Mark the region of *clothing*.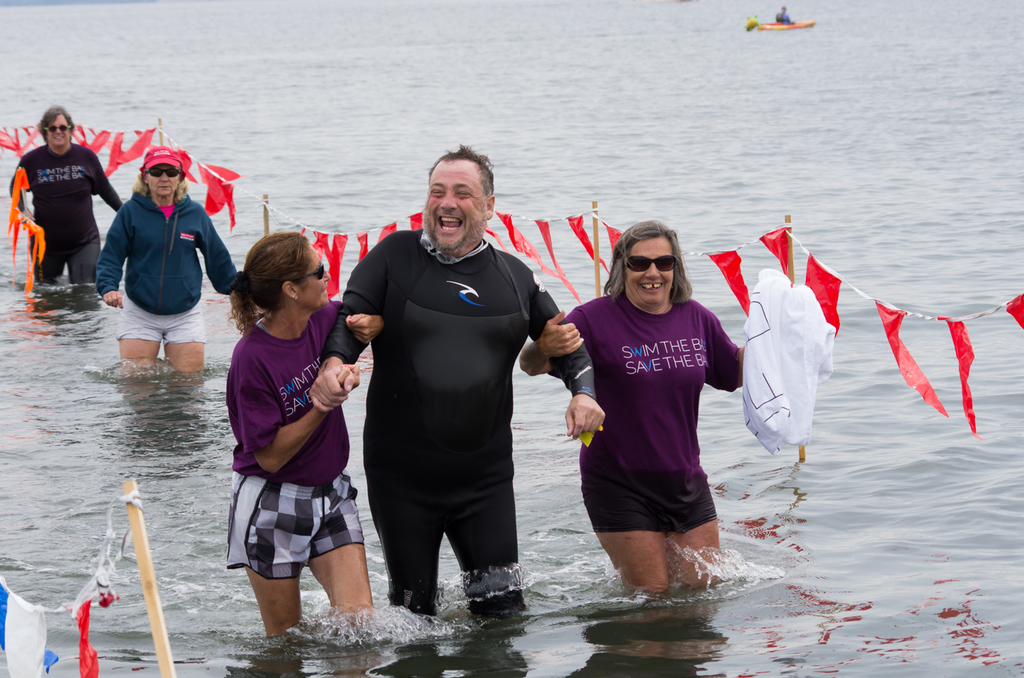
Region: [x1=548, y1=292, x2=764, y2=532].
